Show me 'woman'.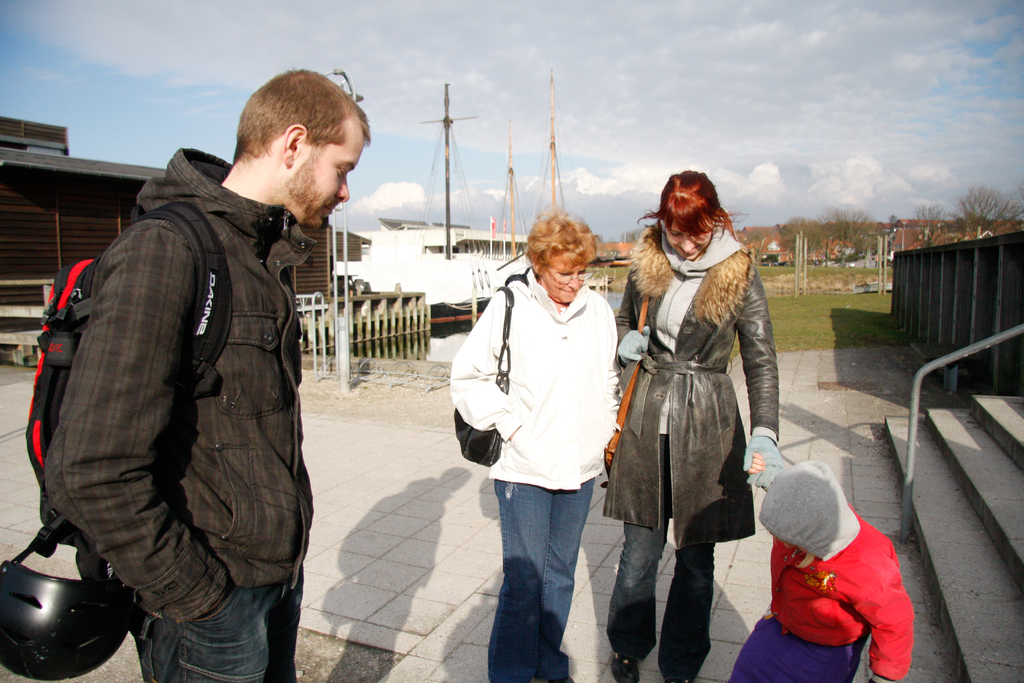
'woman' is here: BBox(449, 206, 624, 682).
